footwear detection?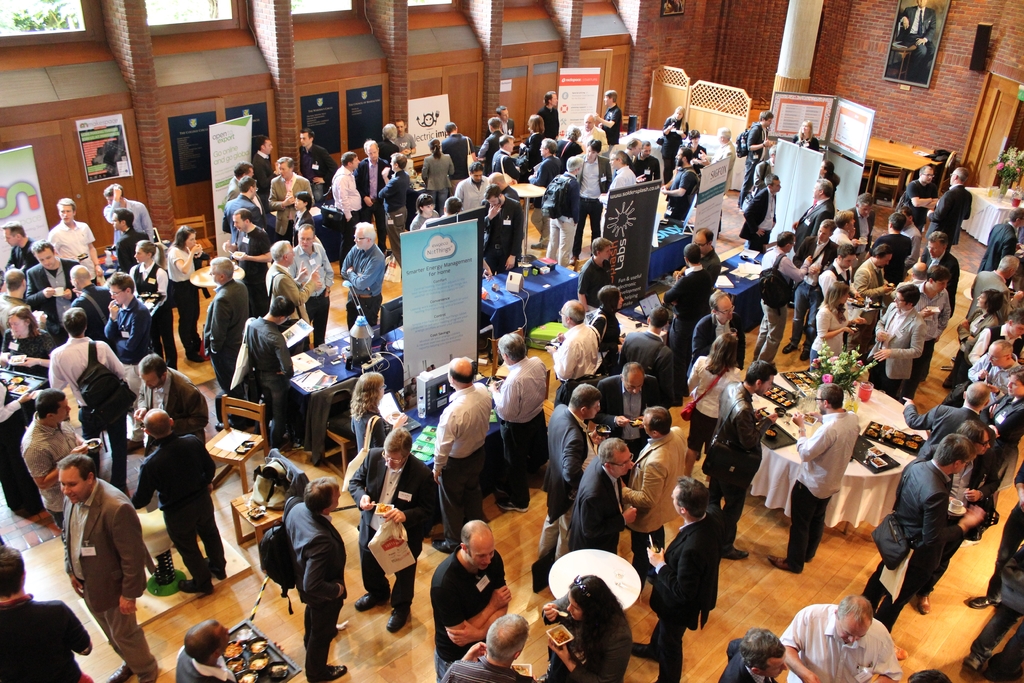
Rect(353, 593, 385, 610)
